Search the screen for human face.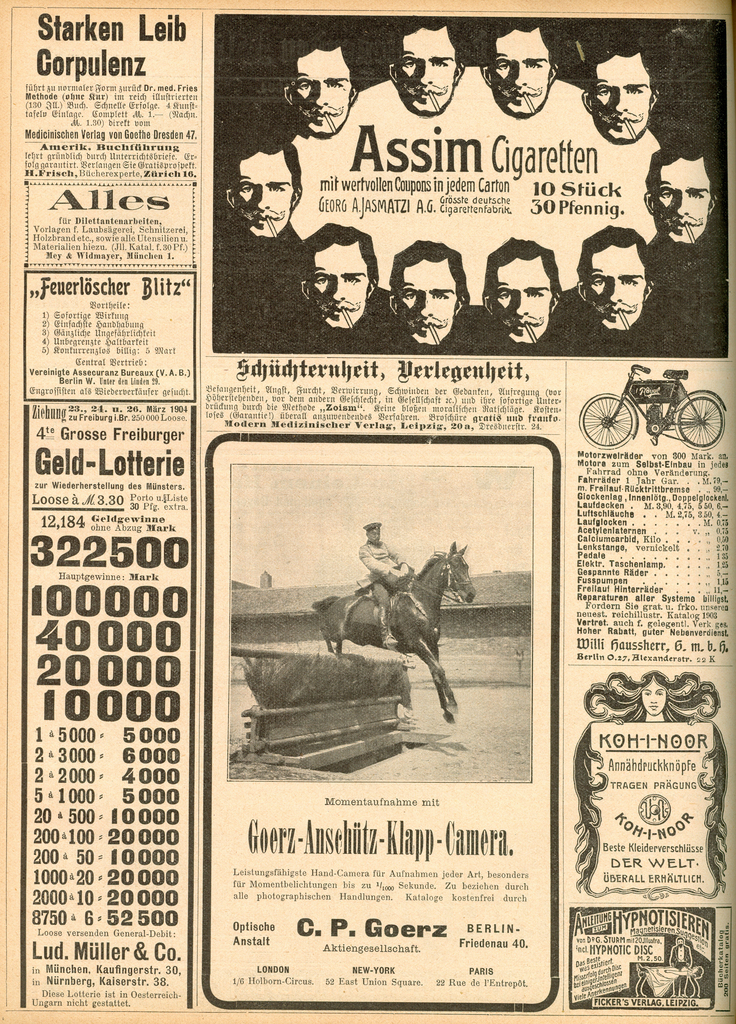
Found at box=[492, 32, 548, 118].
